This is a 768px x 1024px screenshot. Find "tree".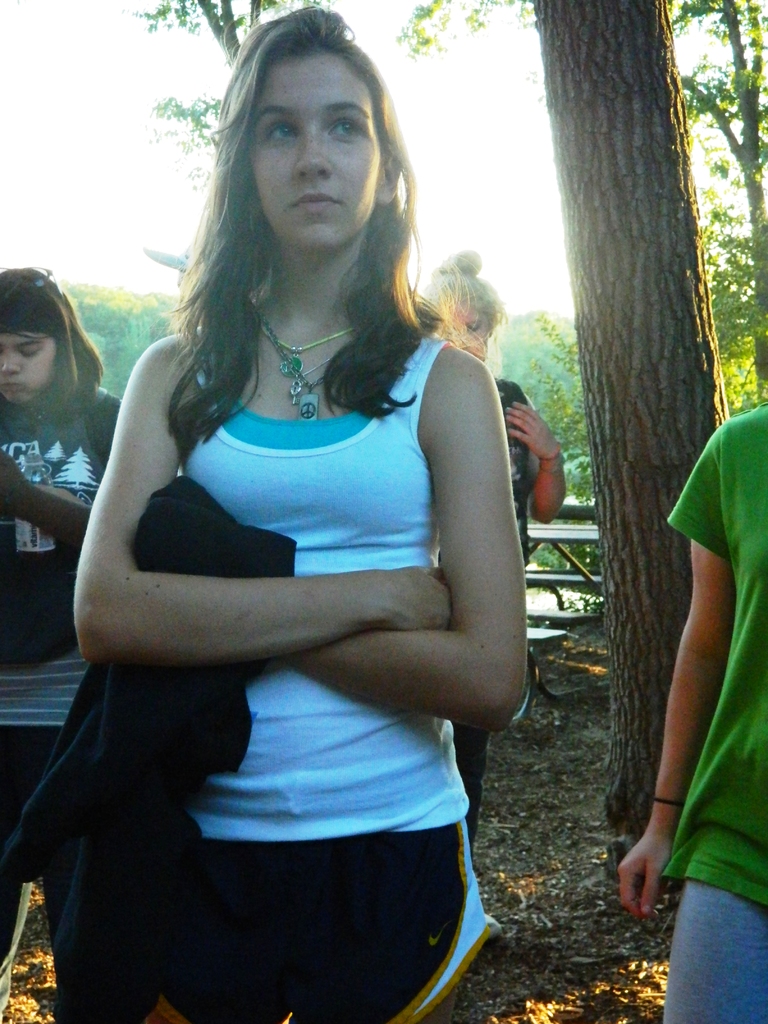
Bounding box: [x1=80, y1=269, x2=192, y2=420].
